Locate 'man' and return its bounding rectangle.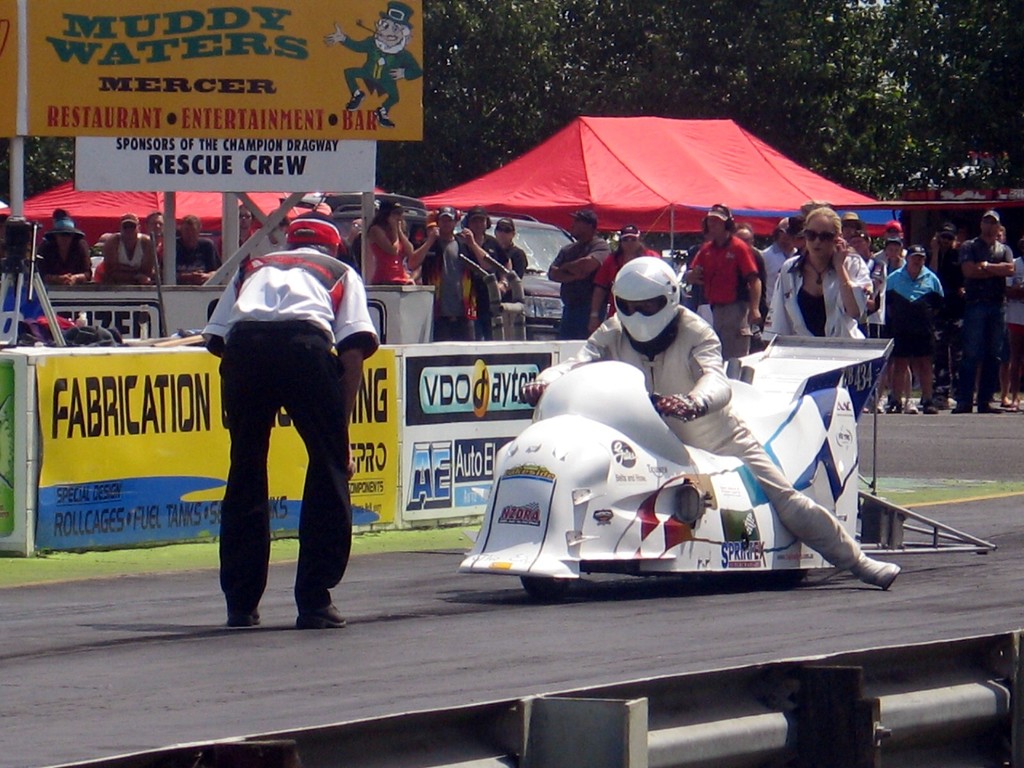
(left=887, top=239, right=950, bottom=421).
